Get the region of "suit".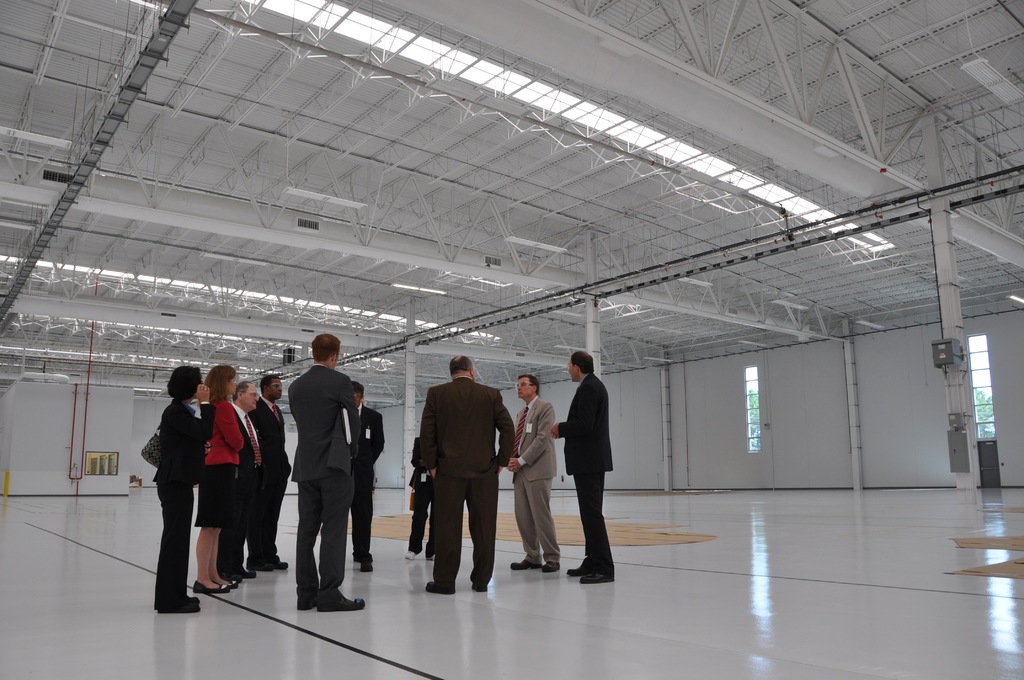
box=[509, 395, 561, 564].
